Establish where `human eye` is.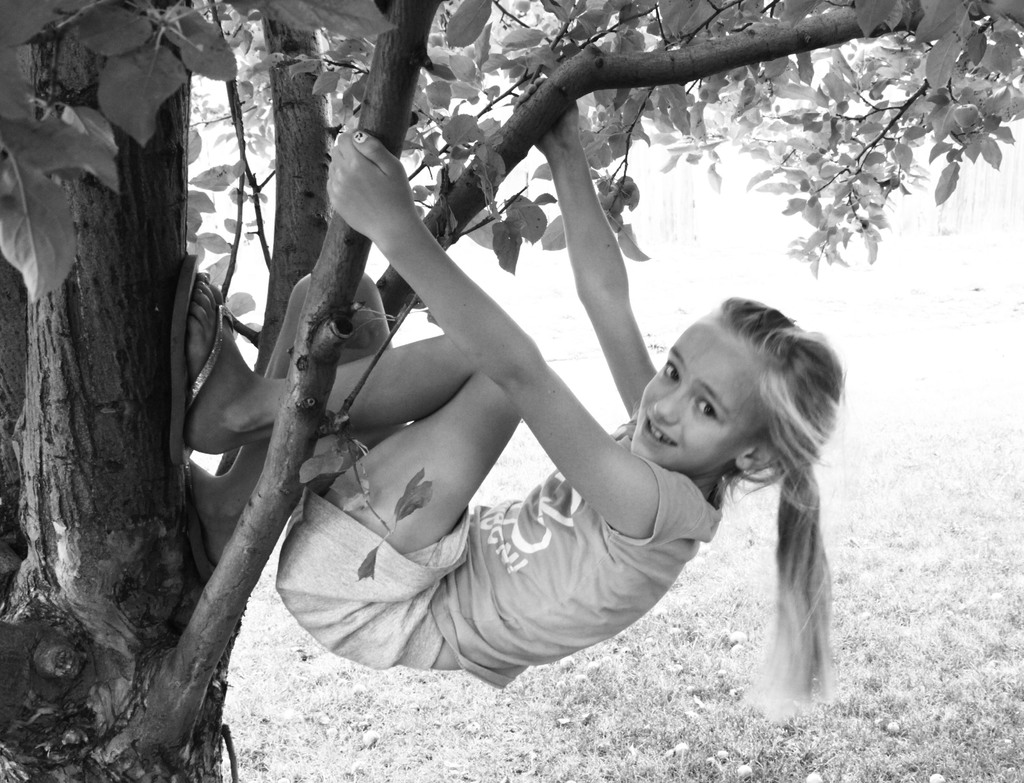
Established at box=[691, 389, 720, 421].
